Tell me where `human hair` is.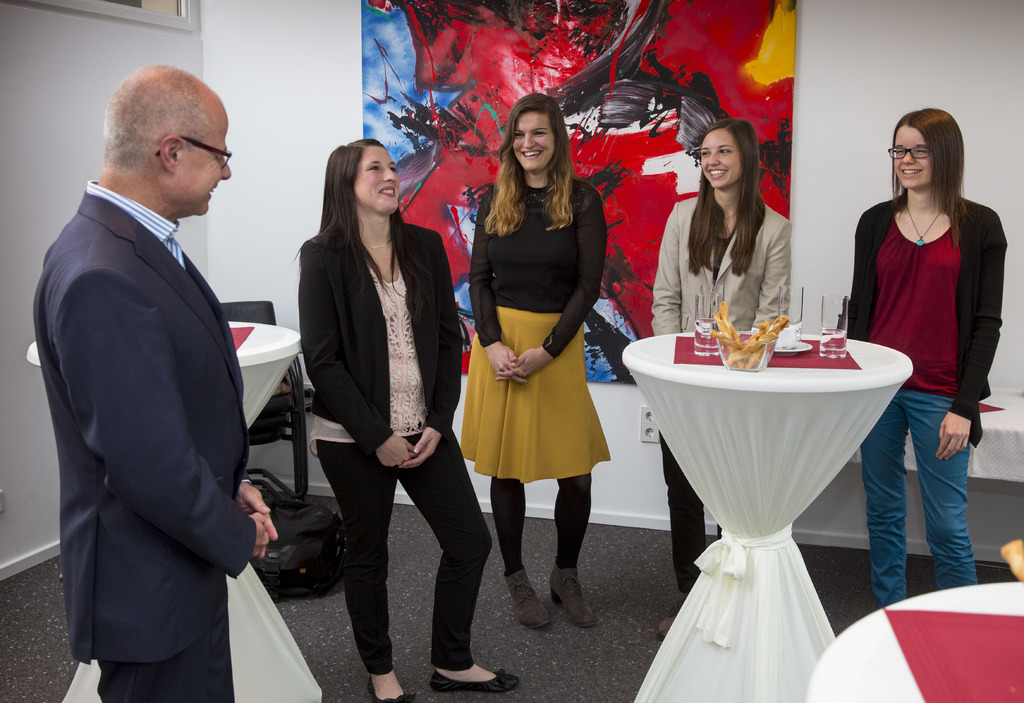
`human hair` is at BBox(102, 64, 209, 175).
